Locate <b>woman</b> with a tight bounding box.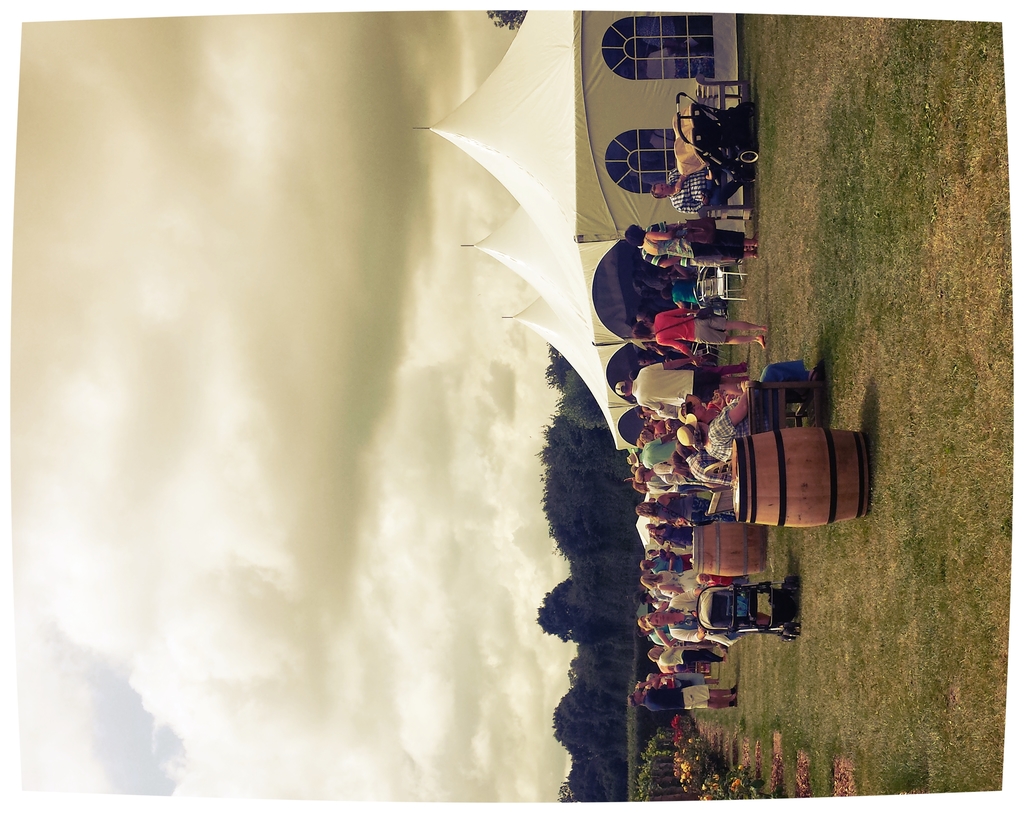
box(622, 220, 762, 266).
